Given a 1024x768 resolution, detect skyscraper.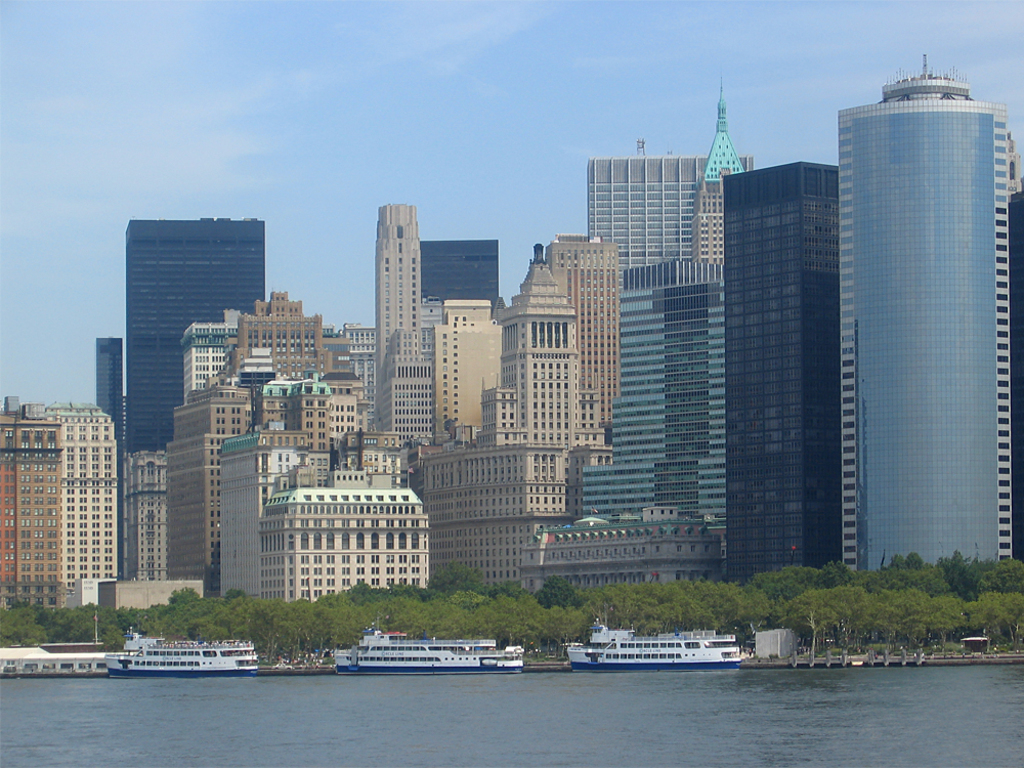
crop(723, 159, 841, 580).
